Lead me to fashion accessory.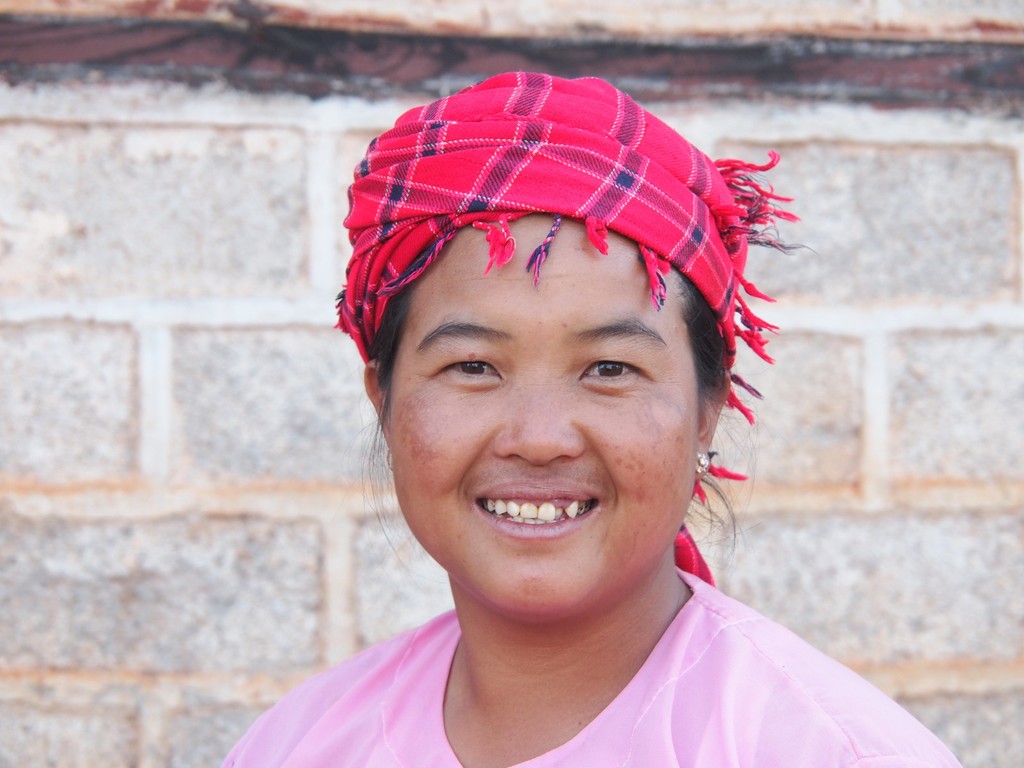
Lead to 694/447/711/475.
